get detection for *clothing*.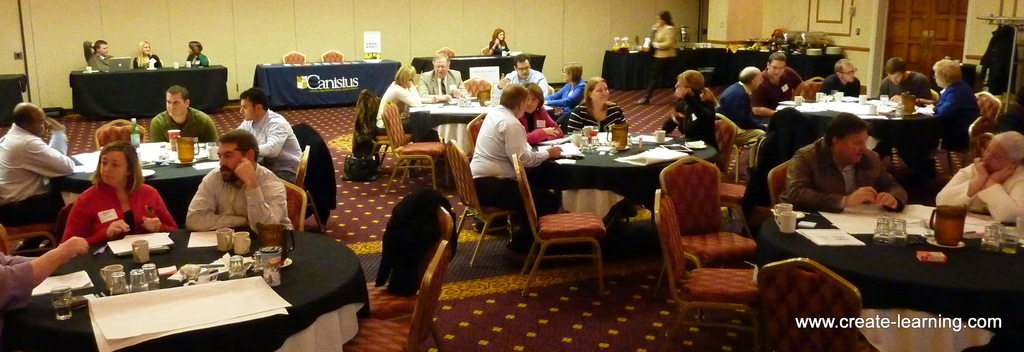
Detection: BBox(0, 126, 79, 225).
